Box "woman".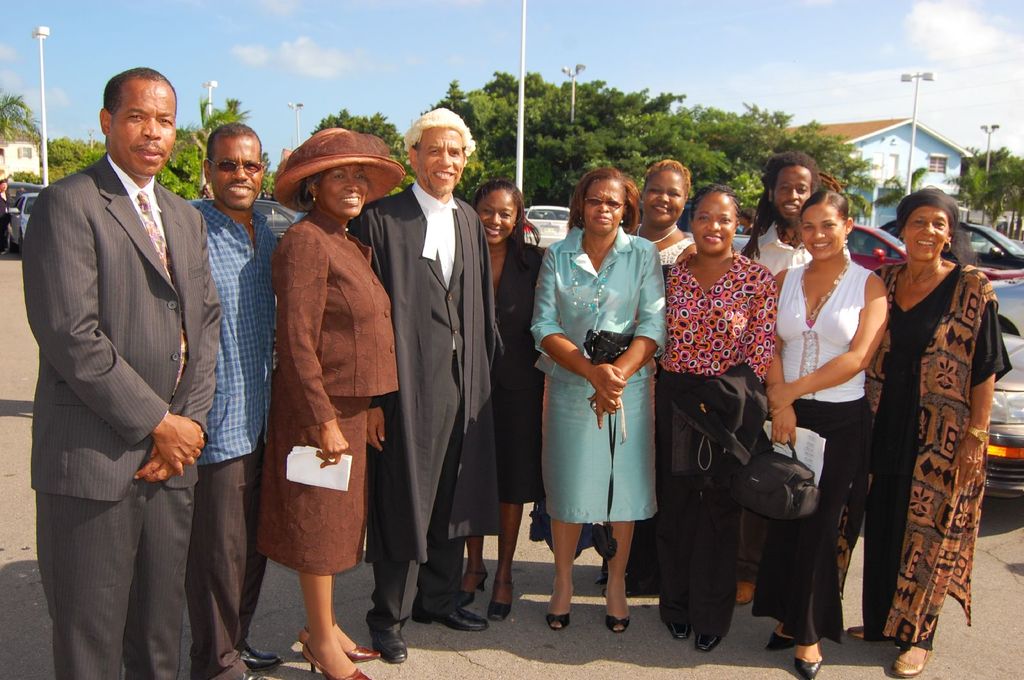
select_region(861, 189, 1016, 679).
